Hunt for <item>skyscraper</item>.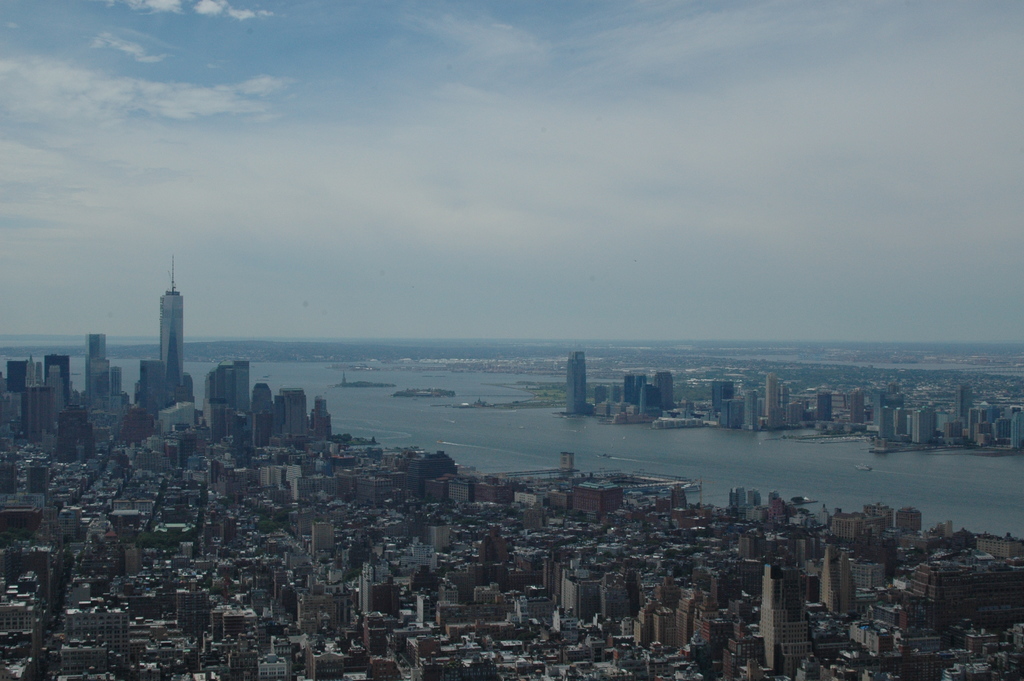
Hunted down at <box>259,379,282,442</box>.
